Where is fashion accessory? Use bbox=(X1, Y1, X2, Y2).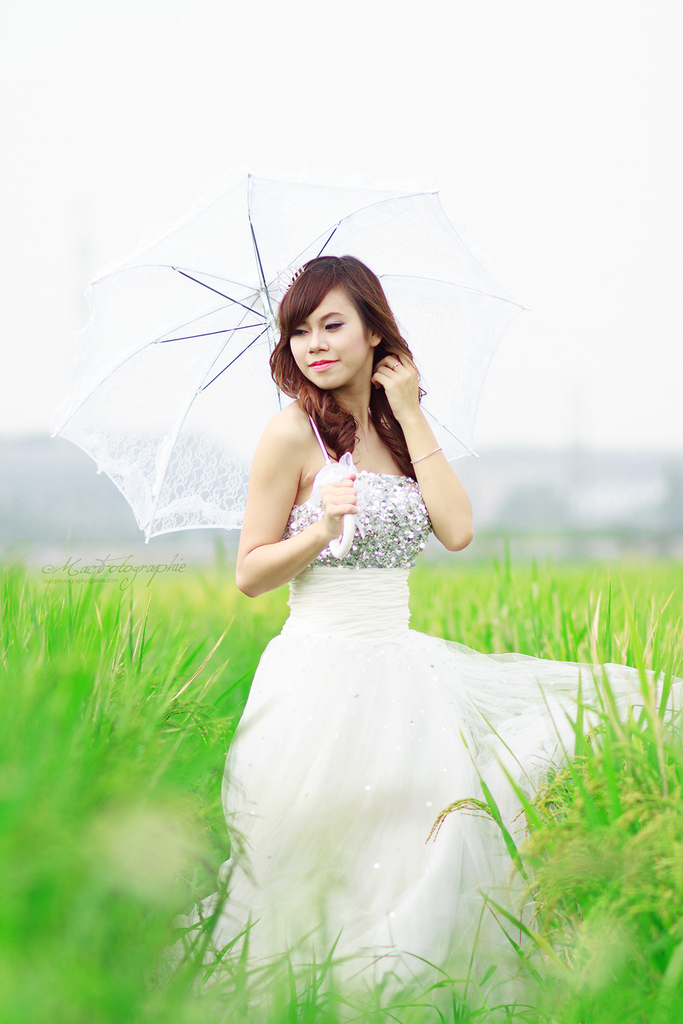
bbox=(275, 260, 304, 294).
